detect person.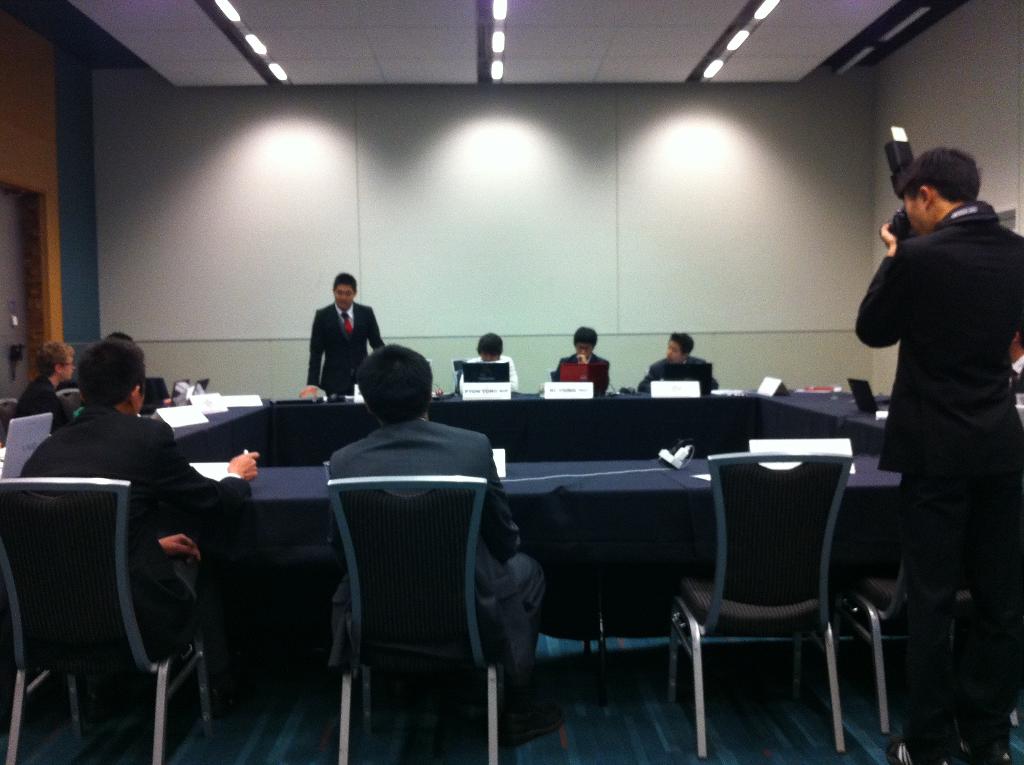
Detected at (852, 140, 1023, 764).
